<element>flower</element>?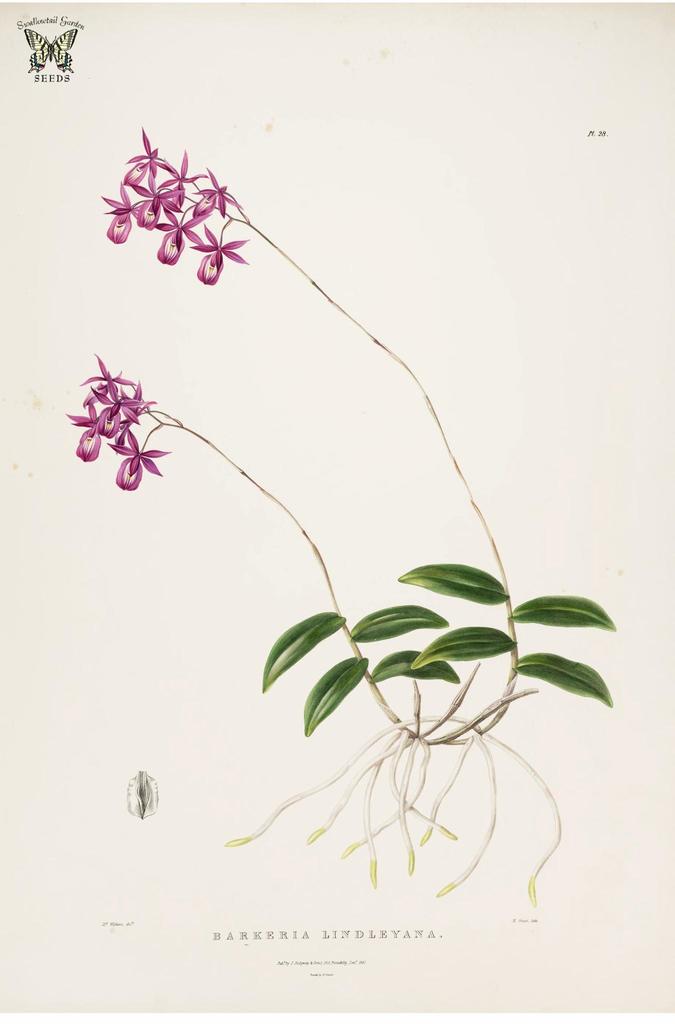
[left=108, top=432, right=168, bottom=490]
